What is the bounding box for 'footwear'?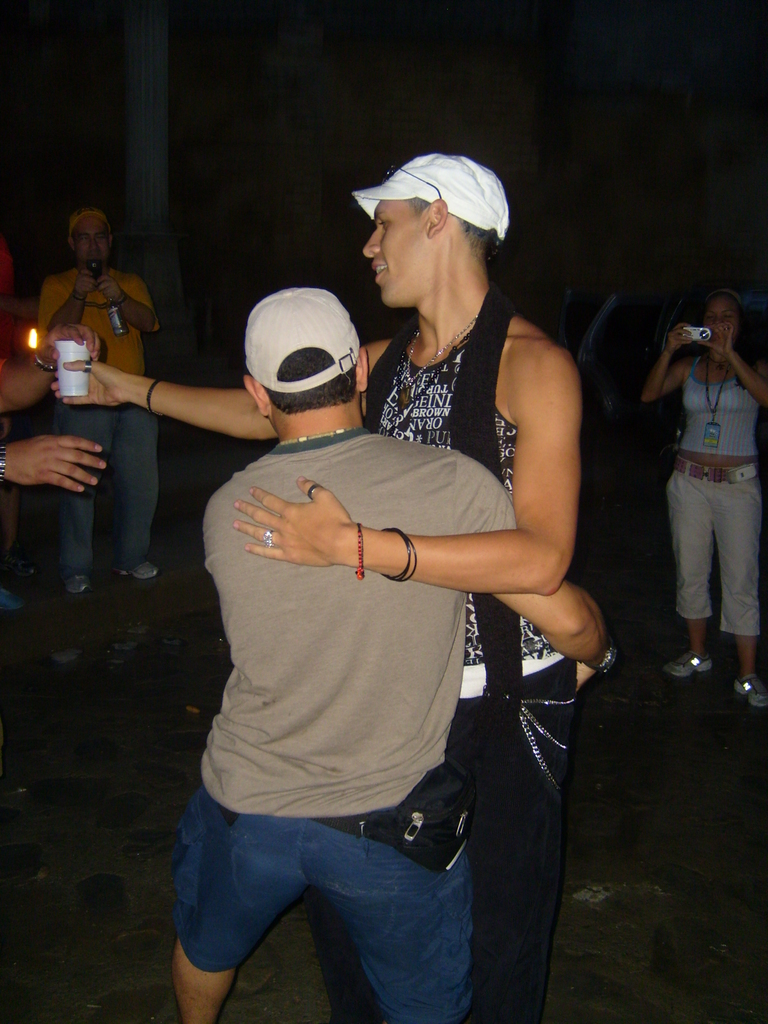
734,680,767,725.
